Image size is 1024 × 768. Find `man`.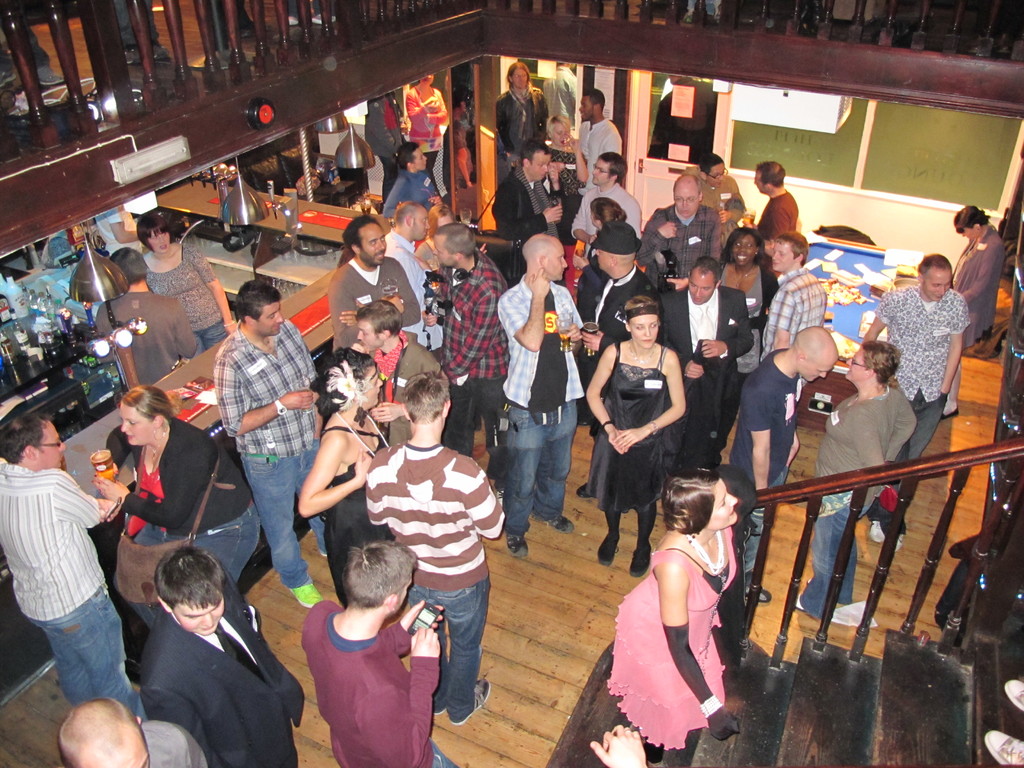
[x1=633, y1=166, x2=721, y2=291].
